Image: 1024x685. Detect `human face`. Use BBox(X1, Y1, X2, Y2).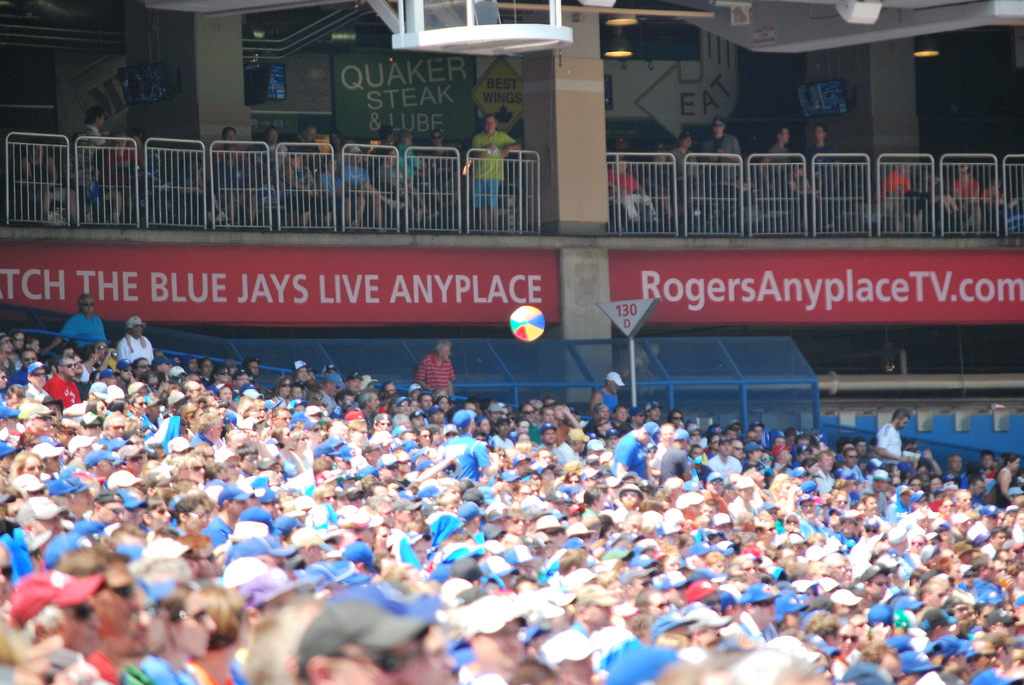
BBox(662, 426, 673, 446).
